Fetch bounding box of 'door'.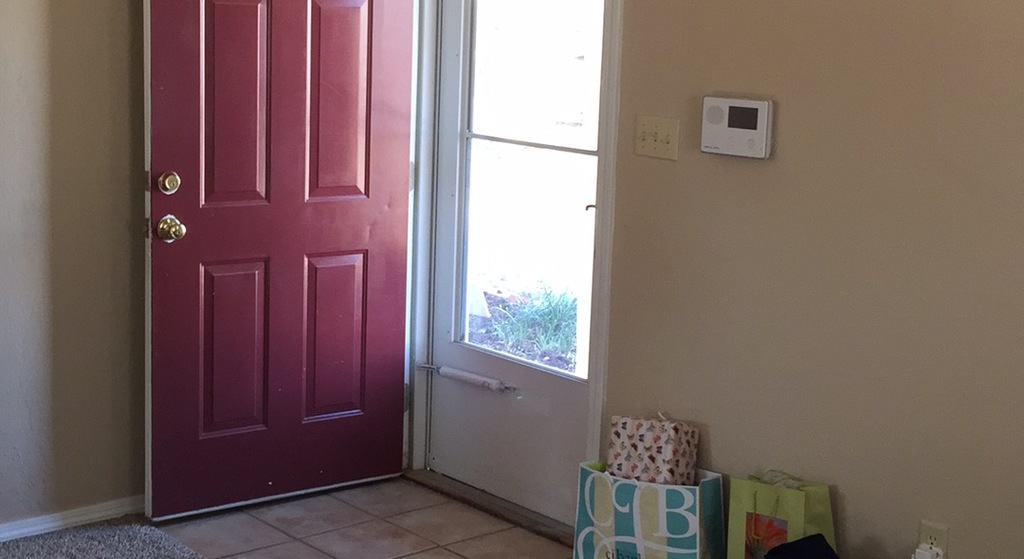
Bbox: {"left": 143, "top": 0, "right": 411, "bottom": 521}.
